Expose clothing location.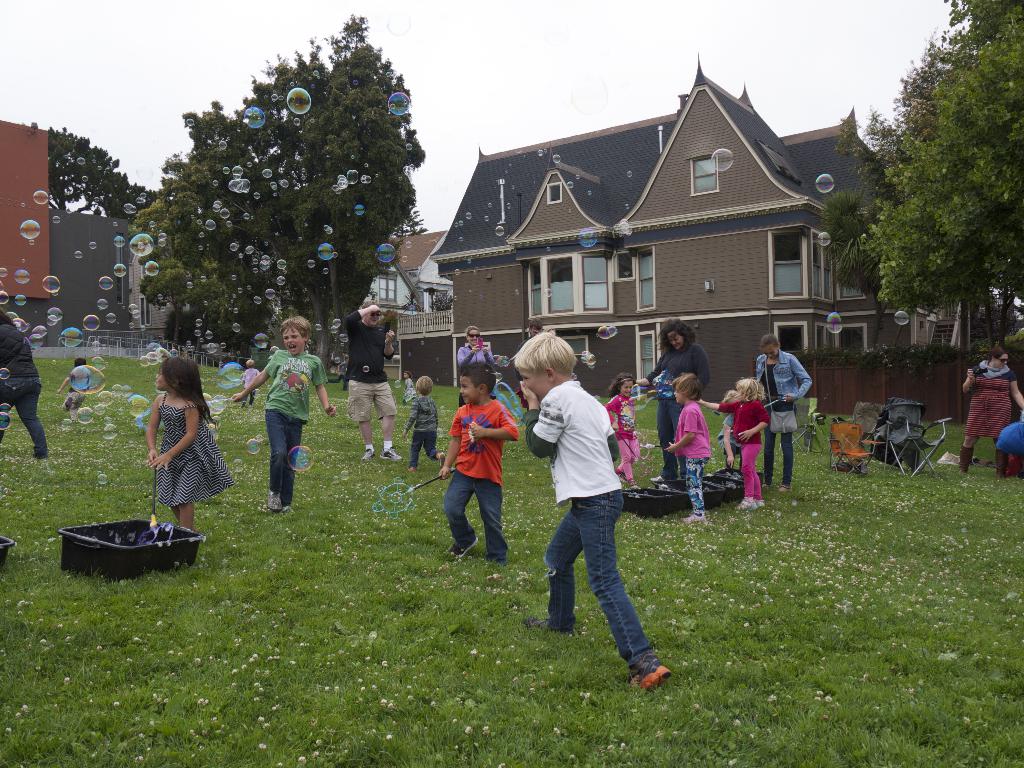
Exposed at 149 390 234 507.
